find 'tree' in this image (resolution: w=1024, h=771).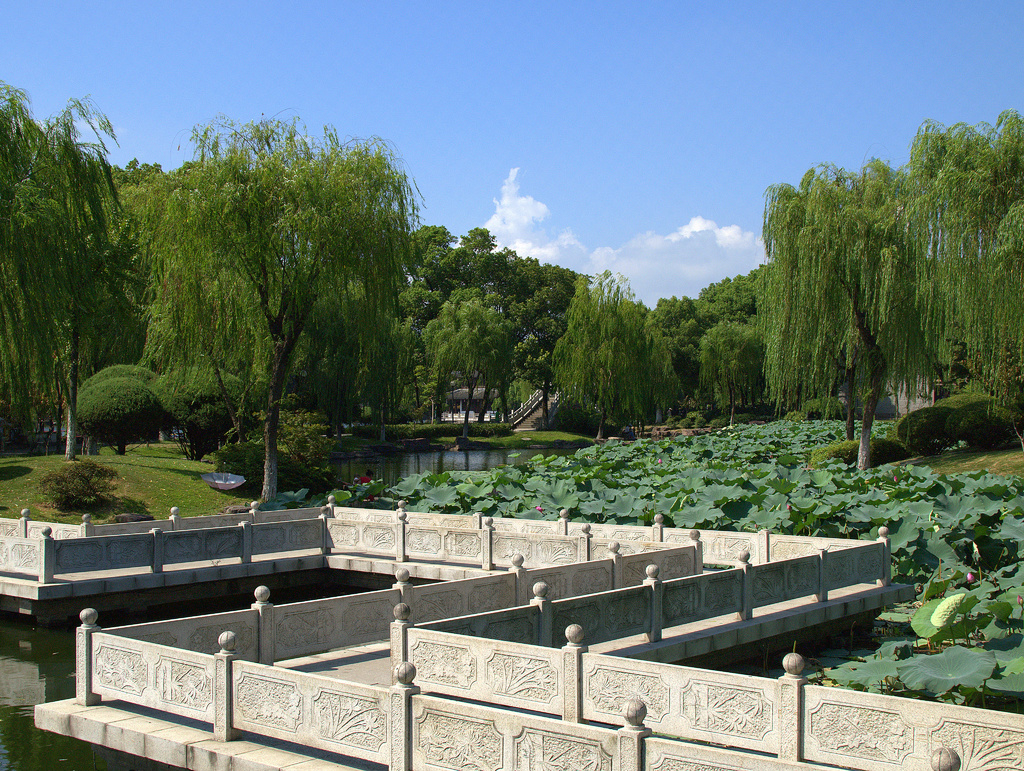
[550,259,650,444].
